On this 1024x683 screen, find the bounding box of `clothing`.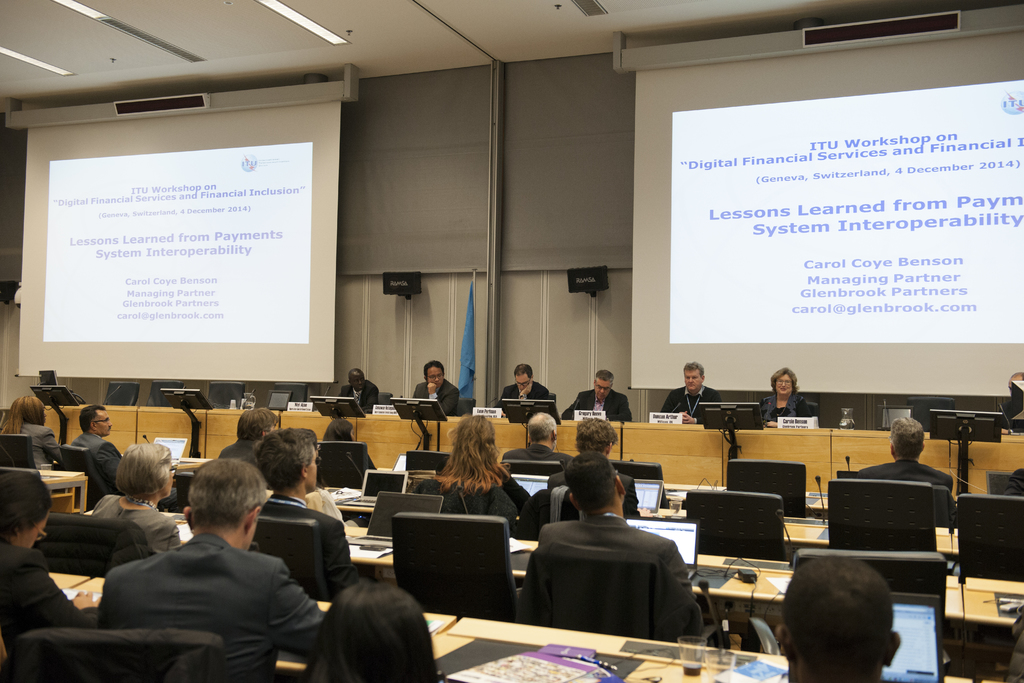
Bounding box: (340,381,378,411).
